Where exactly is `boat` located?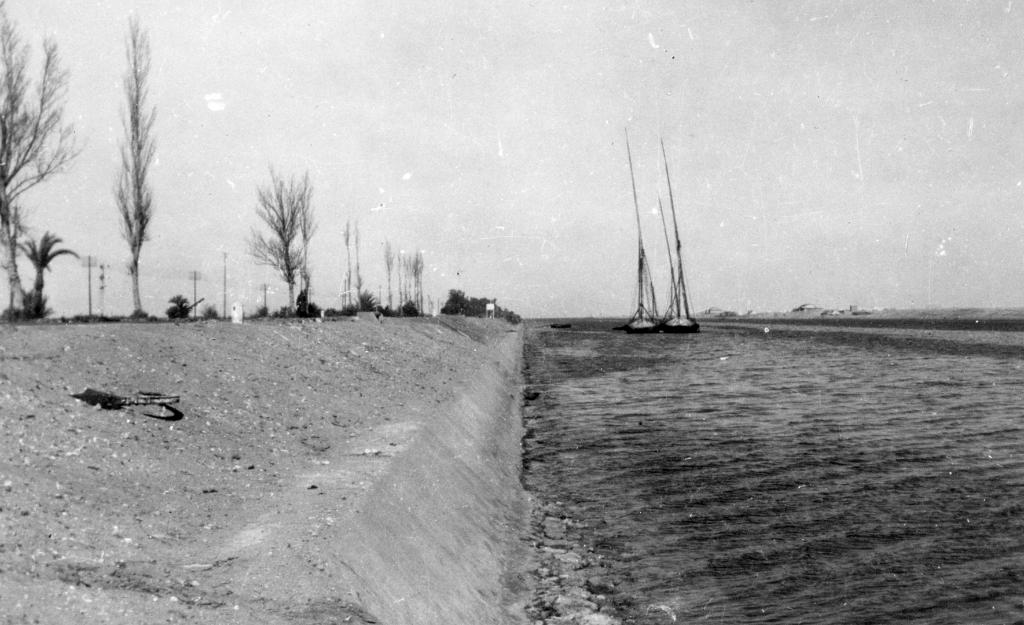
Its bounding box is detection(620, 167, 701, 339).
